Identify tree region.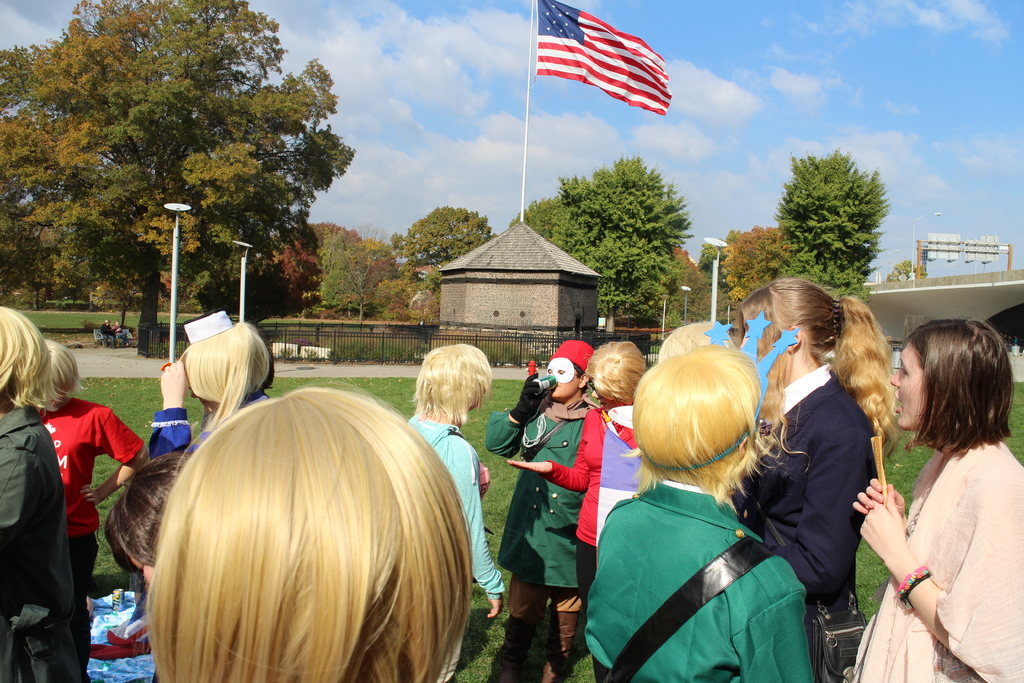
Region: {"left": 390, "top": 203, "right": 502, "bottom": 329}.
